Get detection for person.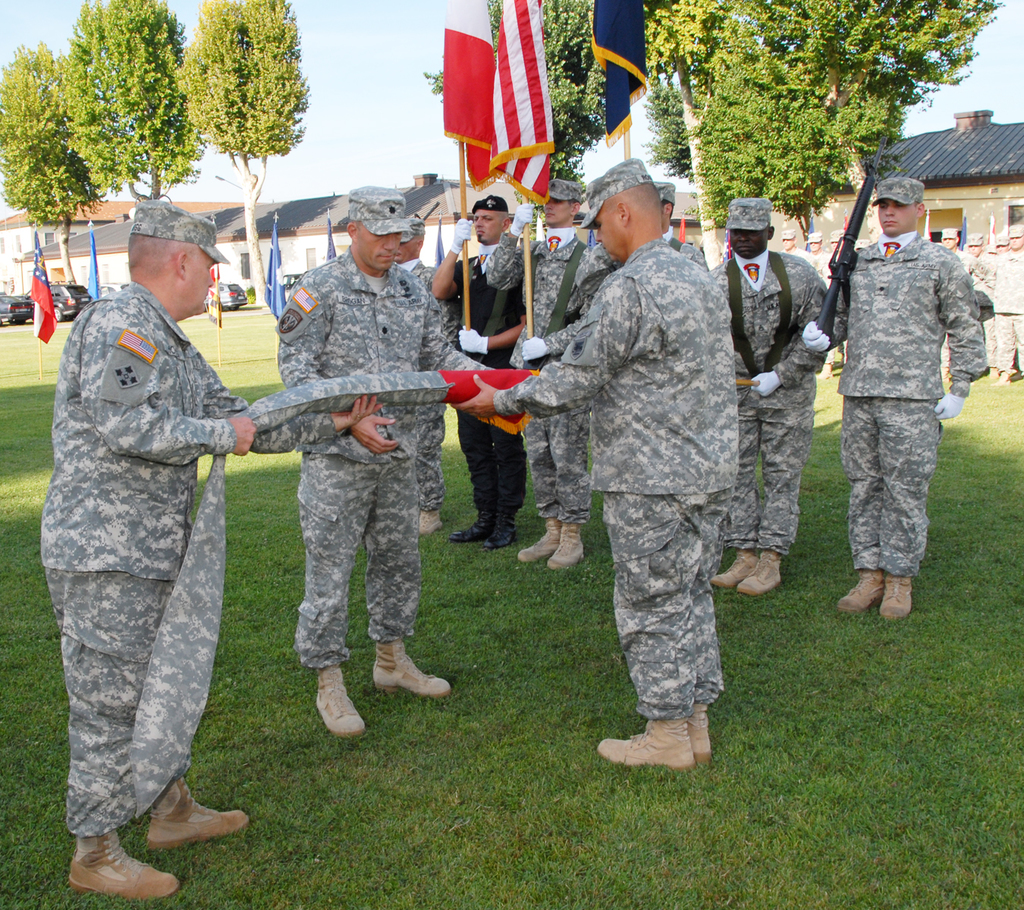
Detection: detection(391, 210, 451, 536).
